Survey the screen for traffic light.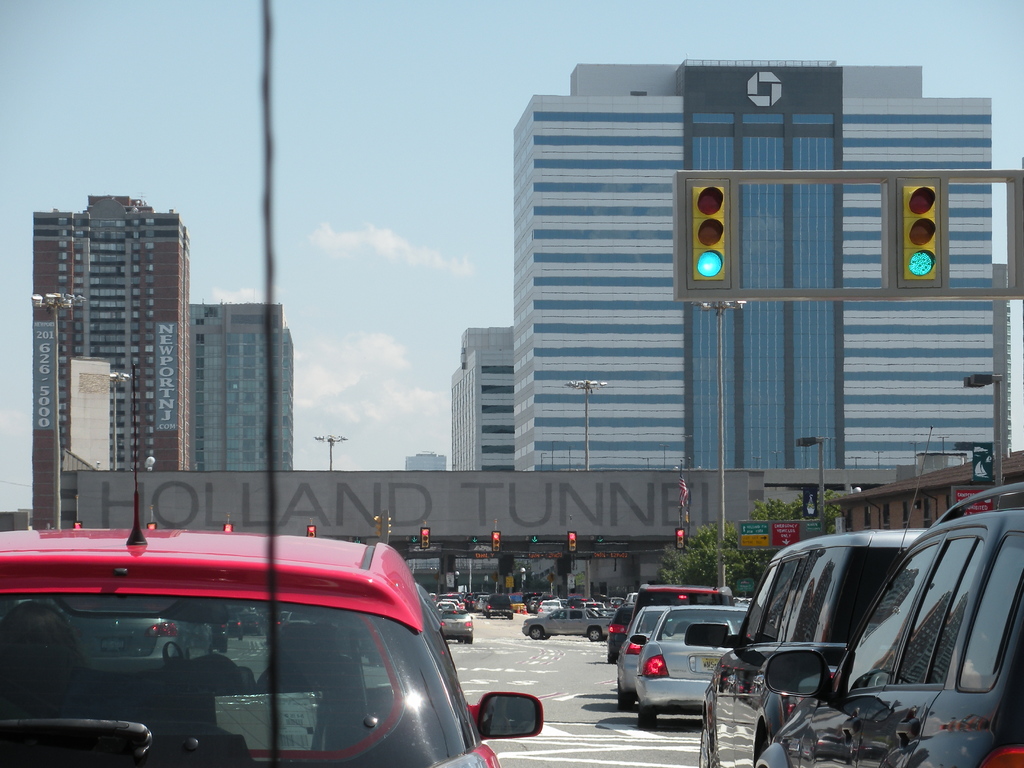
Survey found: region(675, 531, 685, 549).
